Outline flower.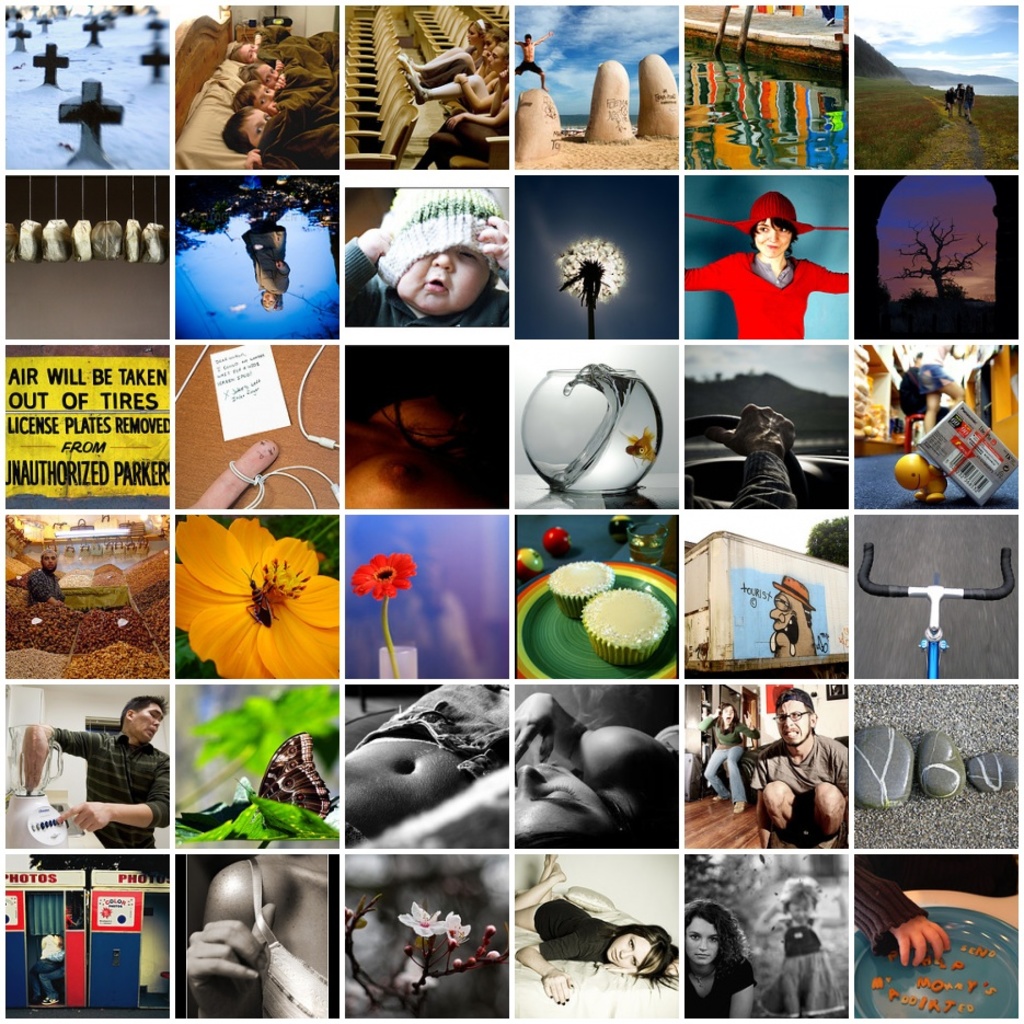
Outline: [453, 956, 463, 973].
